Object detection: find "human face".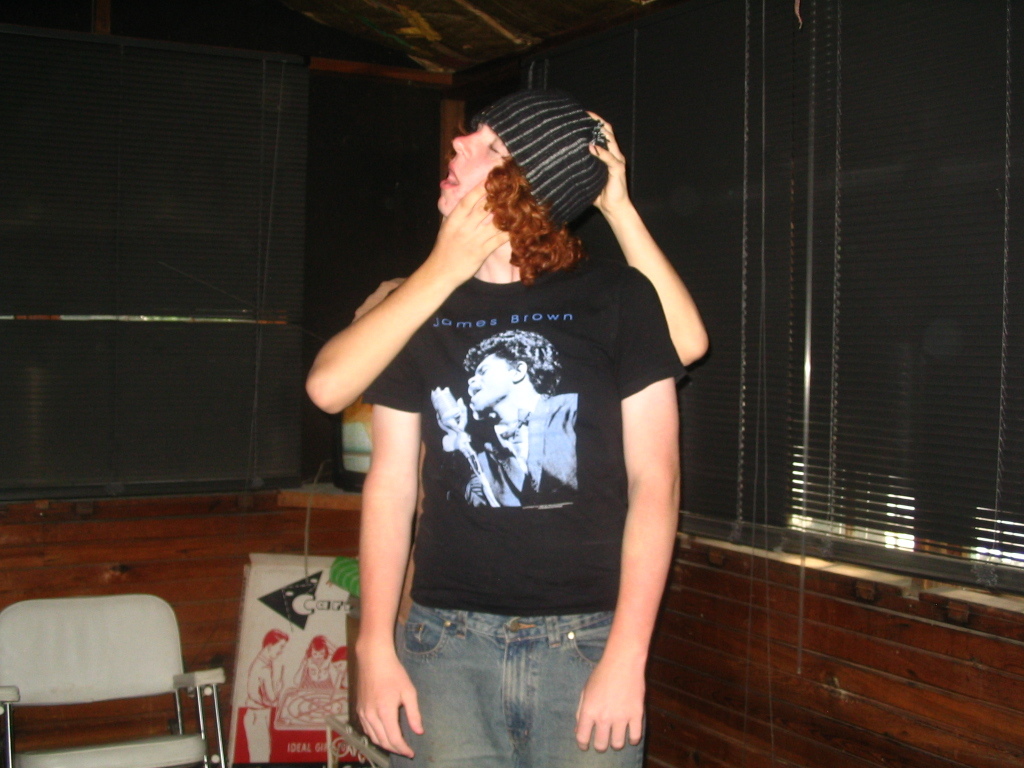
x1=442 y1=116 x2=511 y2=212.
